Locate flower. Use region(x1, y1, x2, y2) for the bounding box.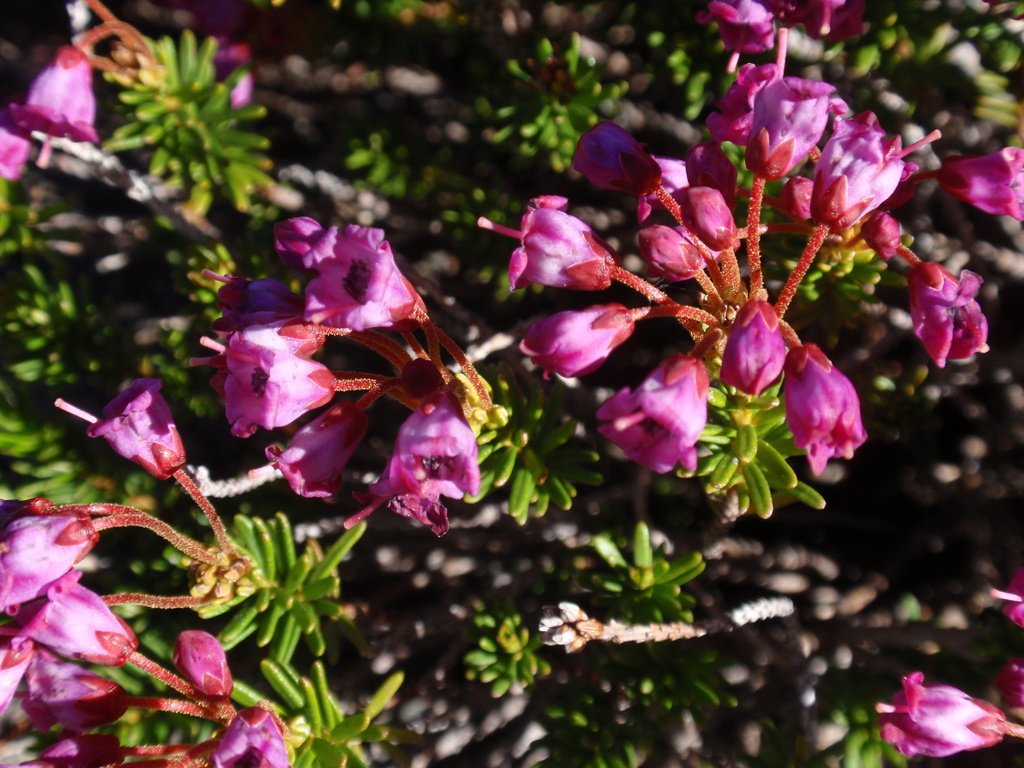
region(633, 218, 714, 284).
